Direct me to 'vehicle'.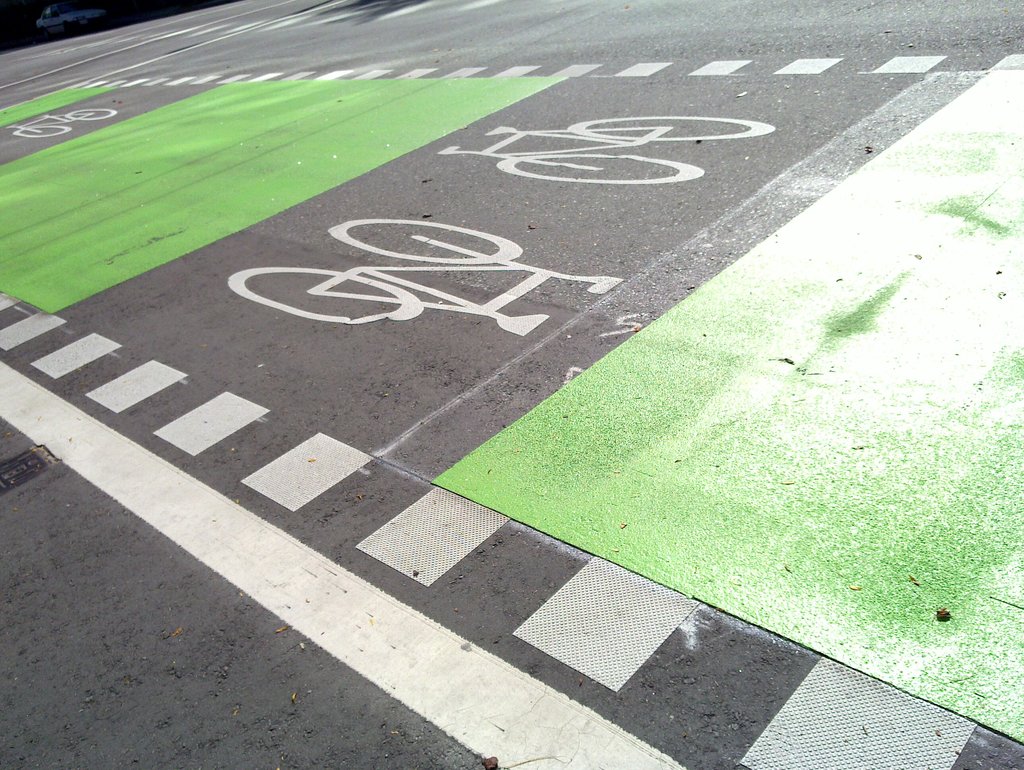
Direction: <region>228, 218, 621, 339</region>.
